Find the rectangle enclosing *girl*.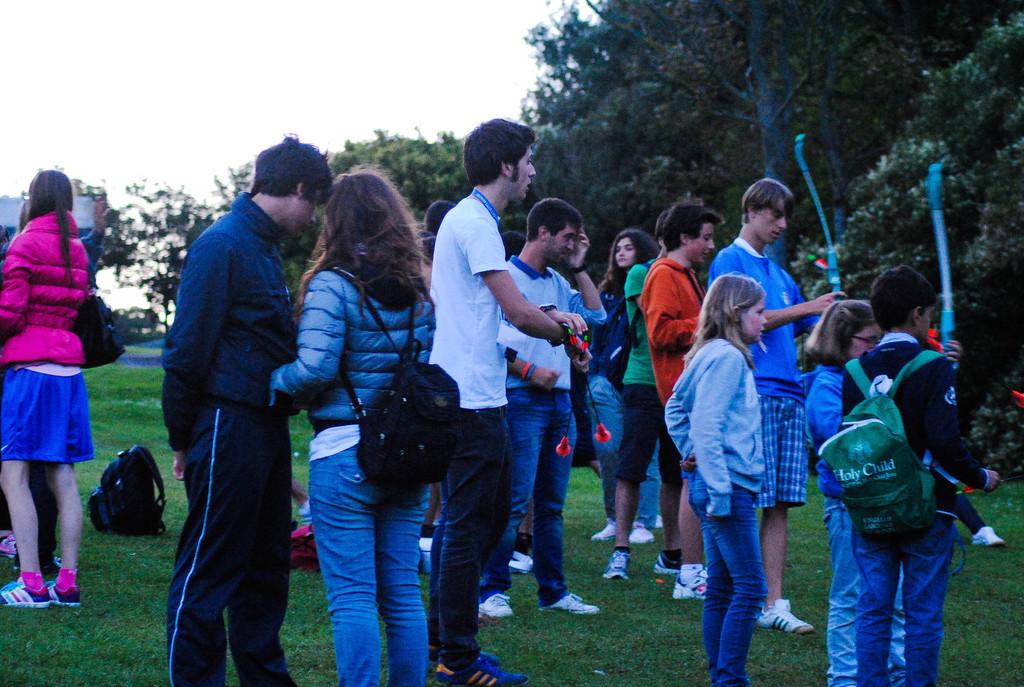
bbox=[664, 271, 767, 686].
